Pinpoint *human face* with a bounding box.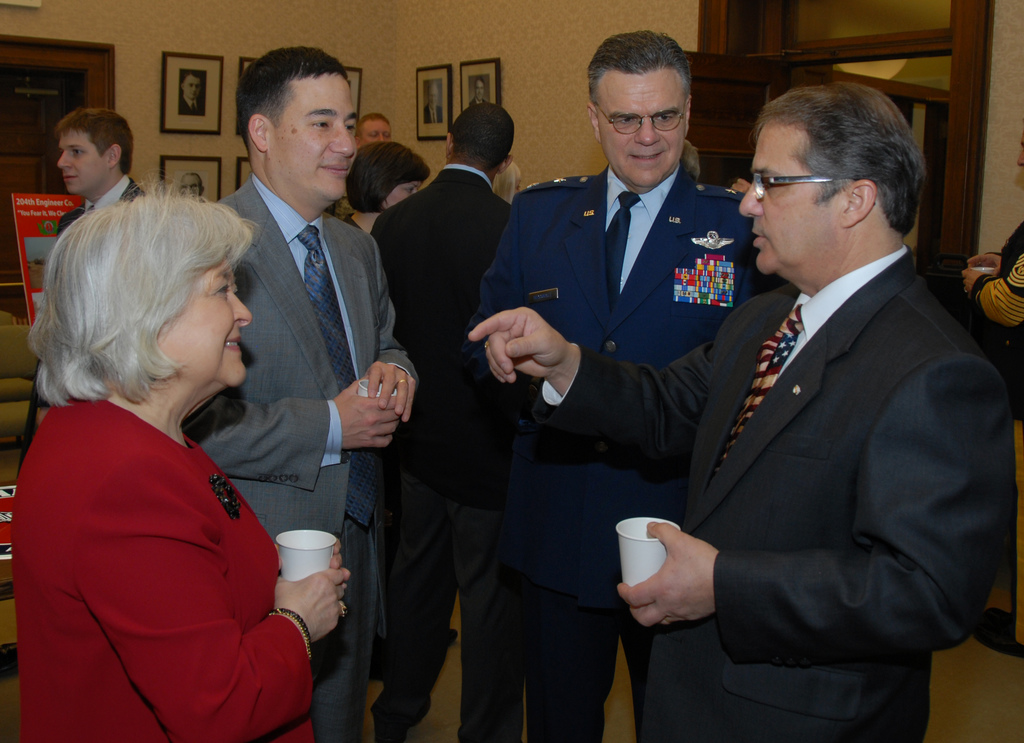
l=53, t=129, r=109, b=196.
